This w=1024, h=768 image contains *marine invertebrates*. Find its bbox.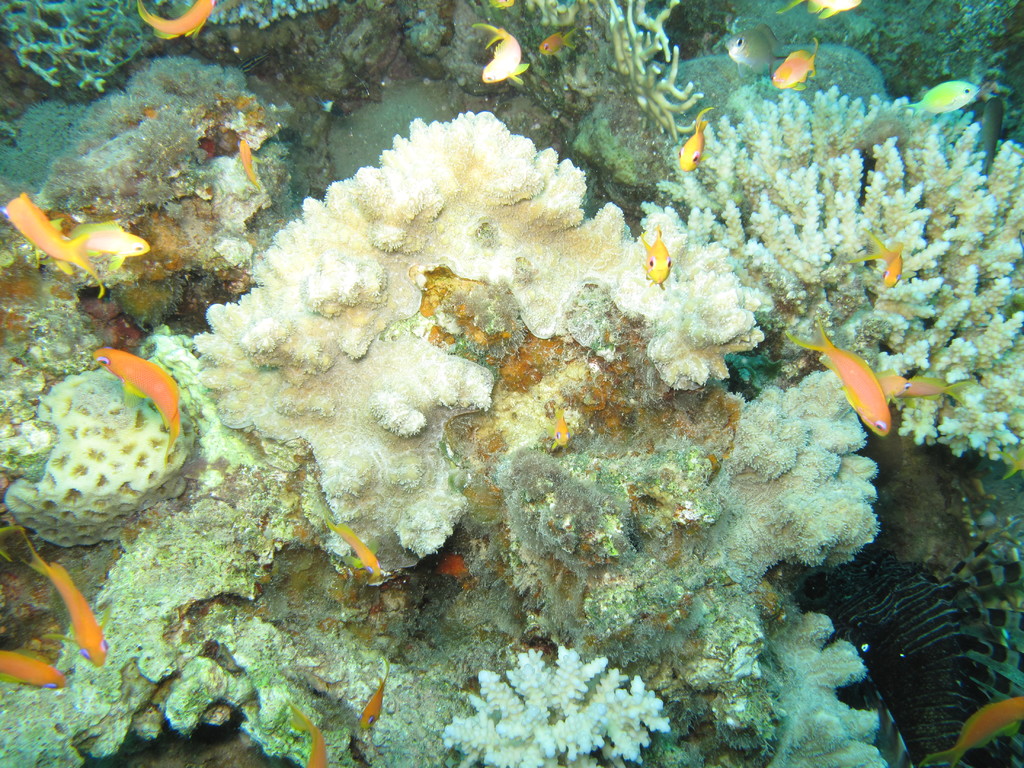
441/641/667/767.
